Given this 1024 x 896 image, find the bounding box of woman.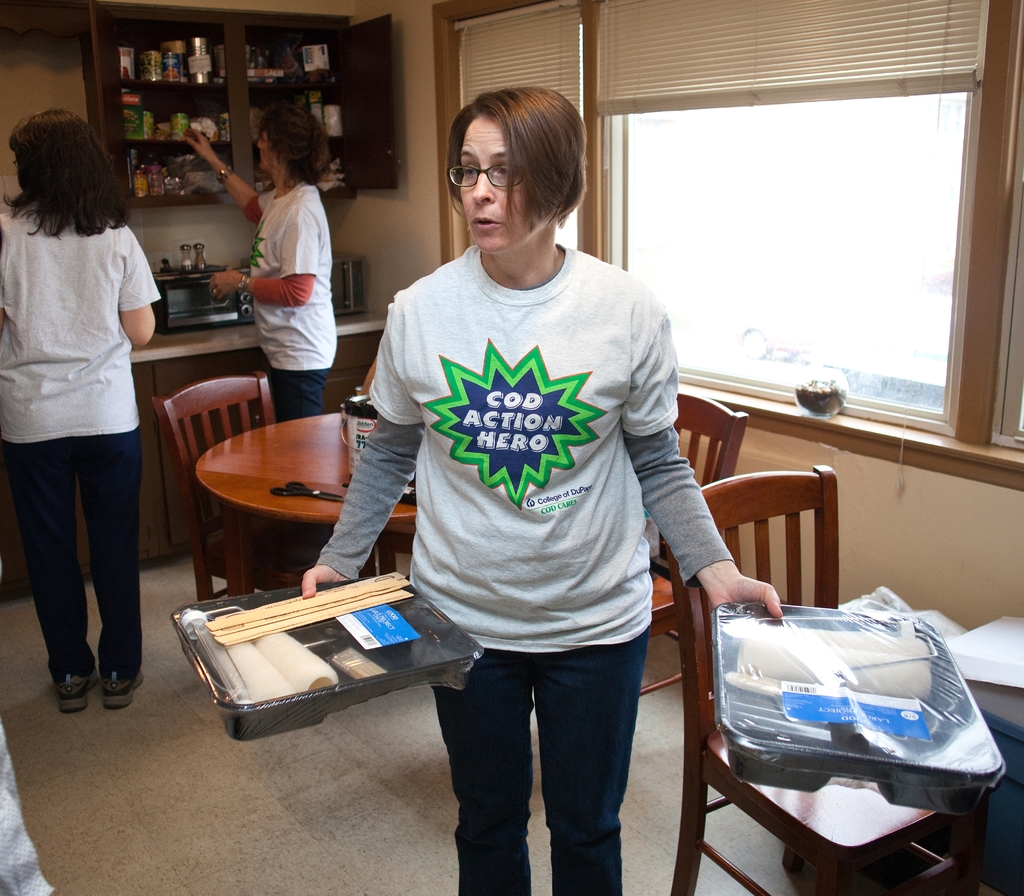
box(301, 92, 781, 895).
